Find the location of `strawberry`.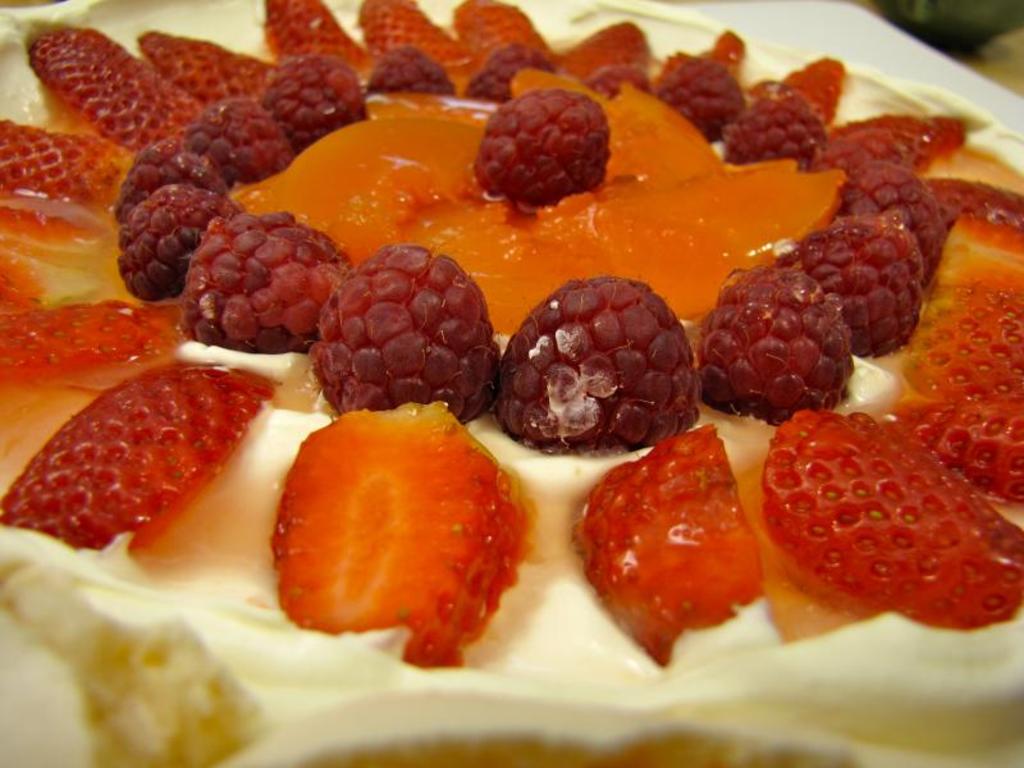
Location: x1=692, y1=22, x2=755, y2=83.
